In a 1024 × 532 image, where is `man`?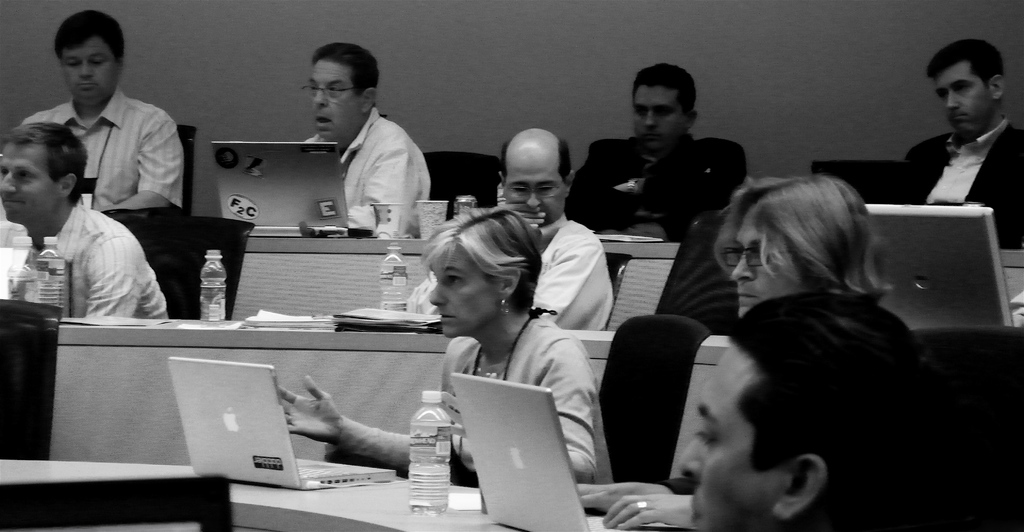
BBox(0, 117, 170, 319).
